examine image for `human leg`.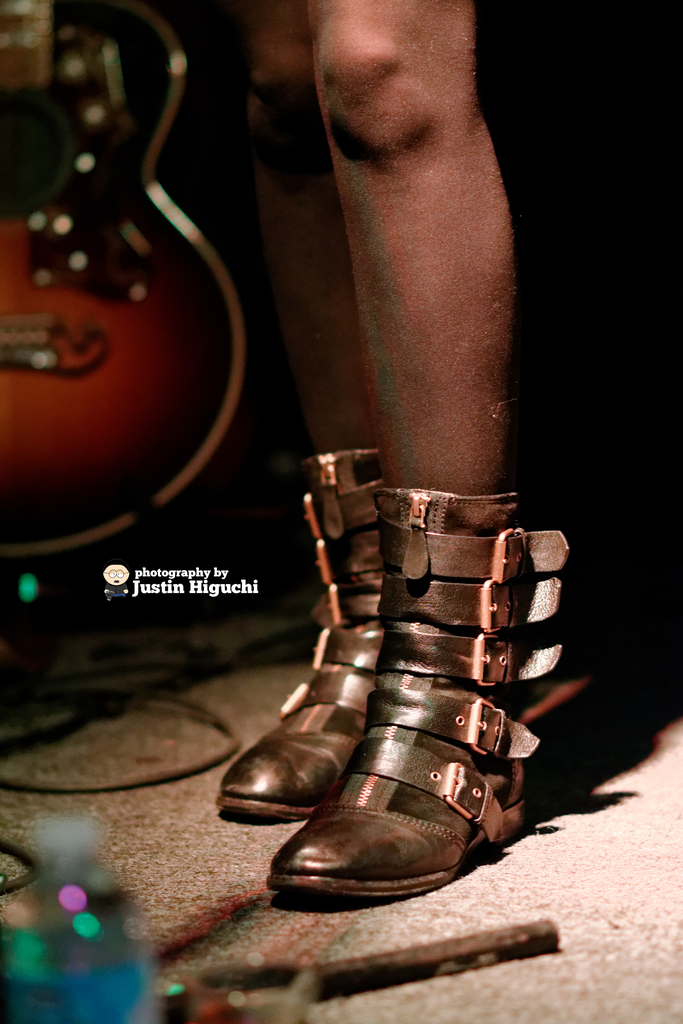
Examination result: locate(270, 0, 568, 888).
